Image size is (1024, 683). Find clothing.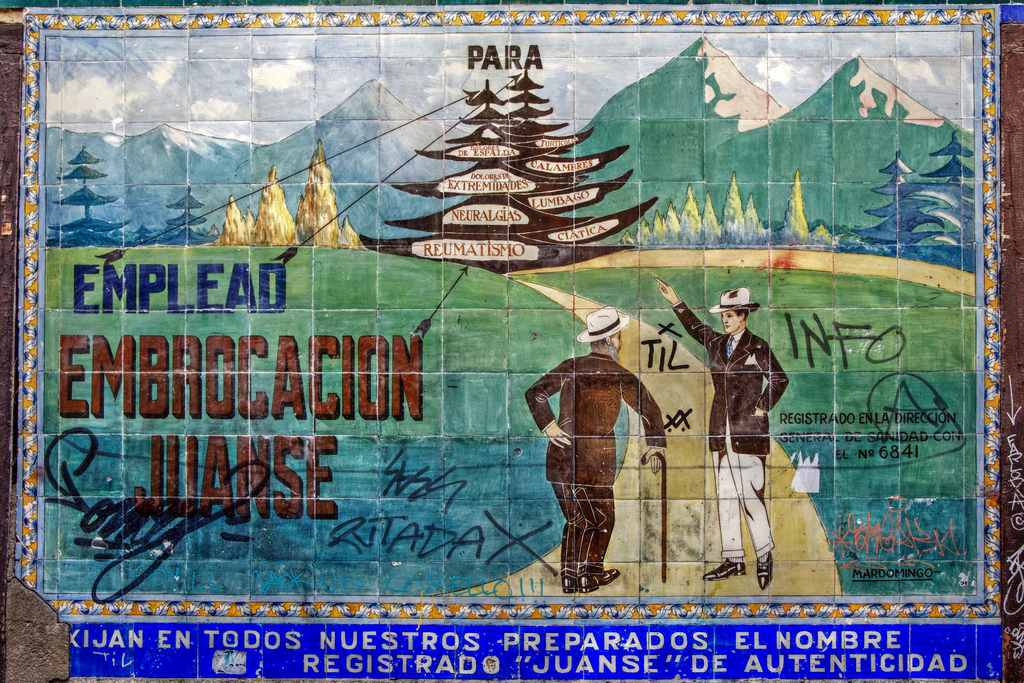
bbox(522, 354, 664, 572).
